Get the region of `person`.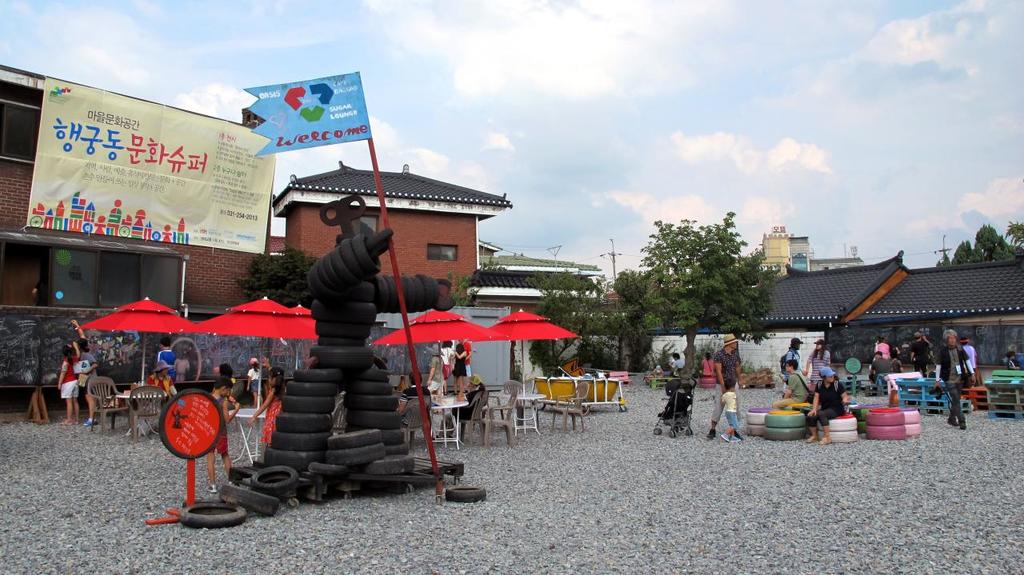
(421, 344, 447, 409).
